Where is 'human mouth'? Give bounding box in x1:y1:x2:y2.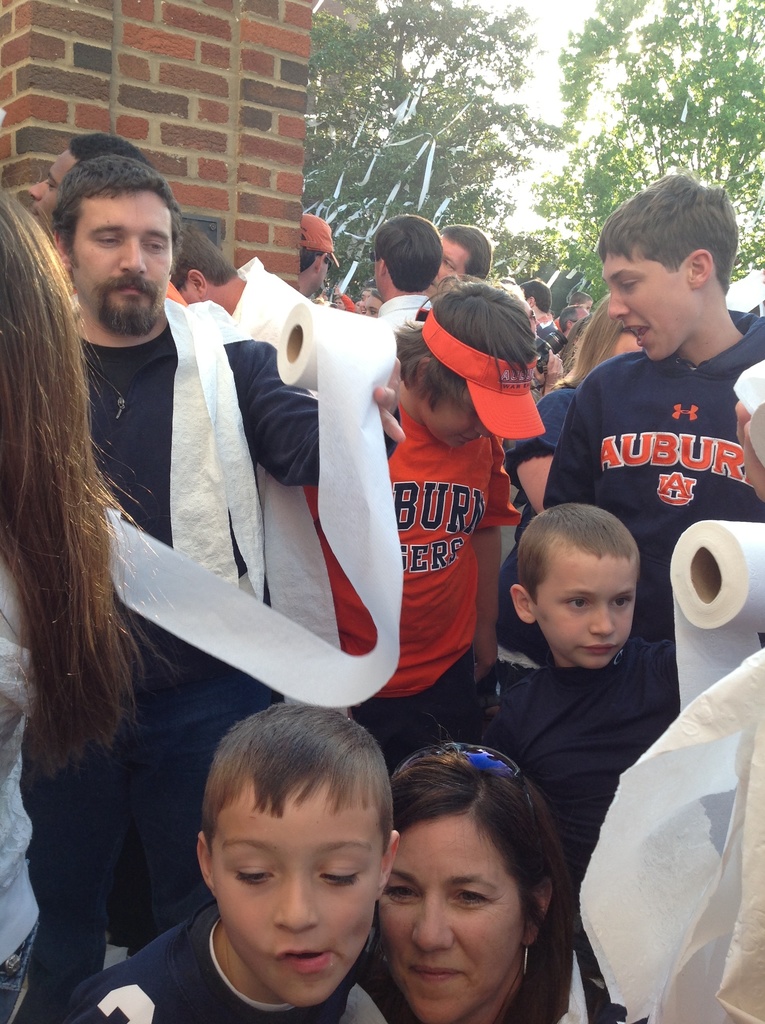
268:933:326:979.
